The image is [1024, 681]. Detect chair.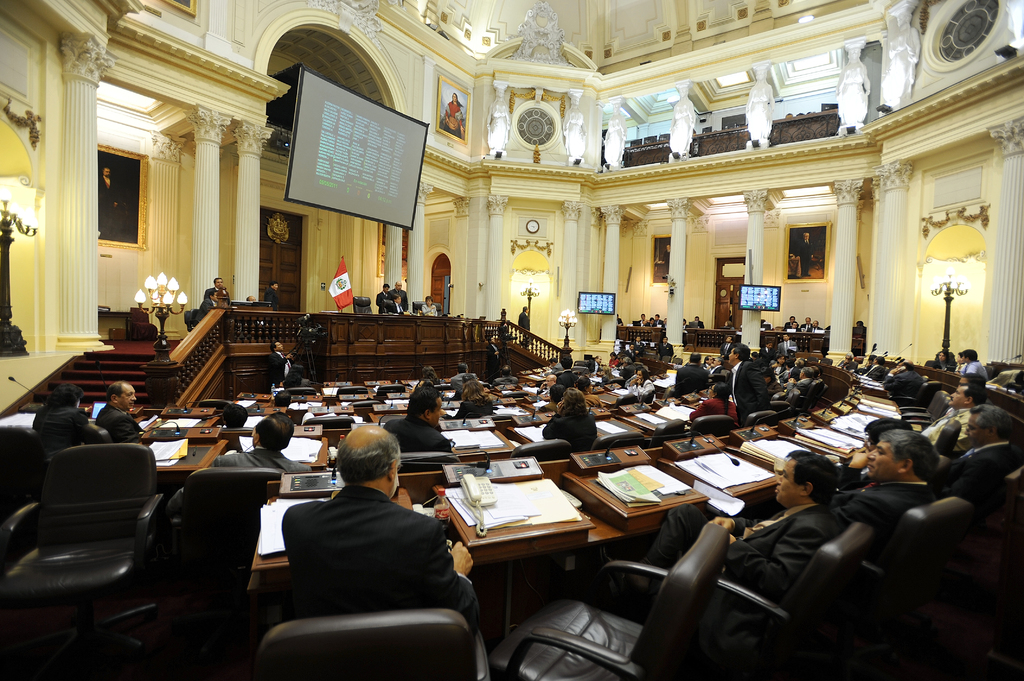
Detection: select_region(951, 436, 1023, 499).
